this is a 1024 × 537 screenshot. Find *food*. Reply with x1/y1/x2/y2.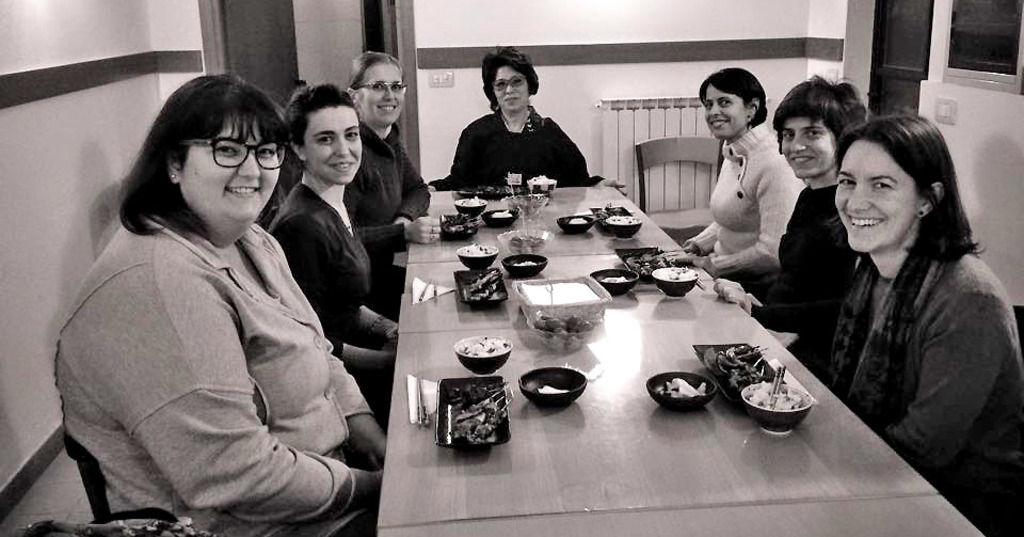
601/274/631/285.
